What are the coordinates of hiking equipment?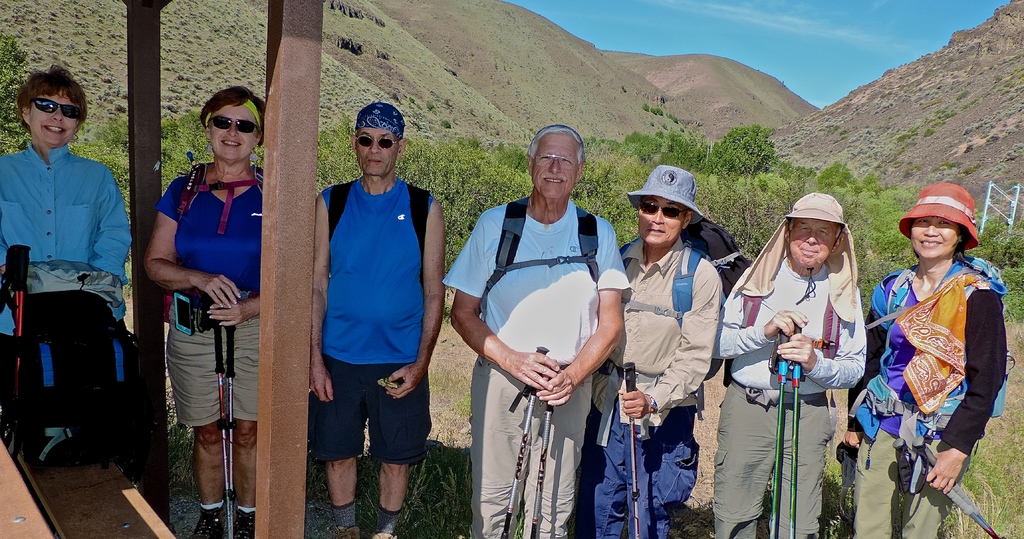
region(0, 292, 150, 479).
